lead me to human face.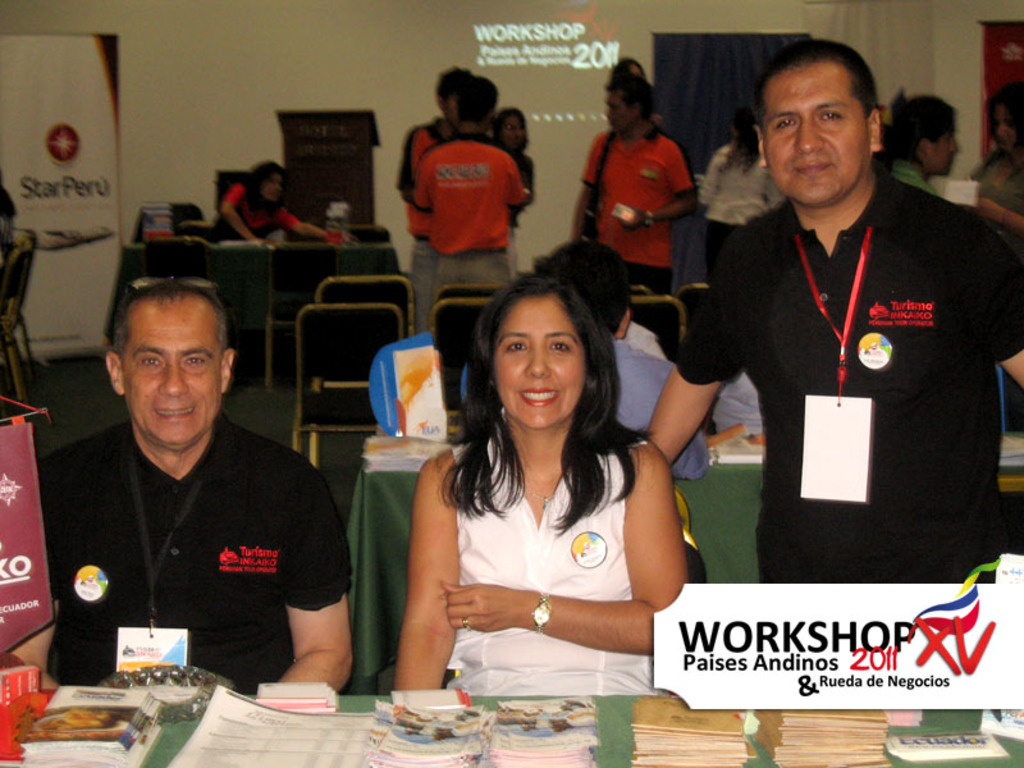
Lead to (x1=931, y1=122, x2=960, y2=175).
